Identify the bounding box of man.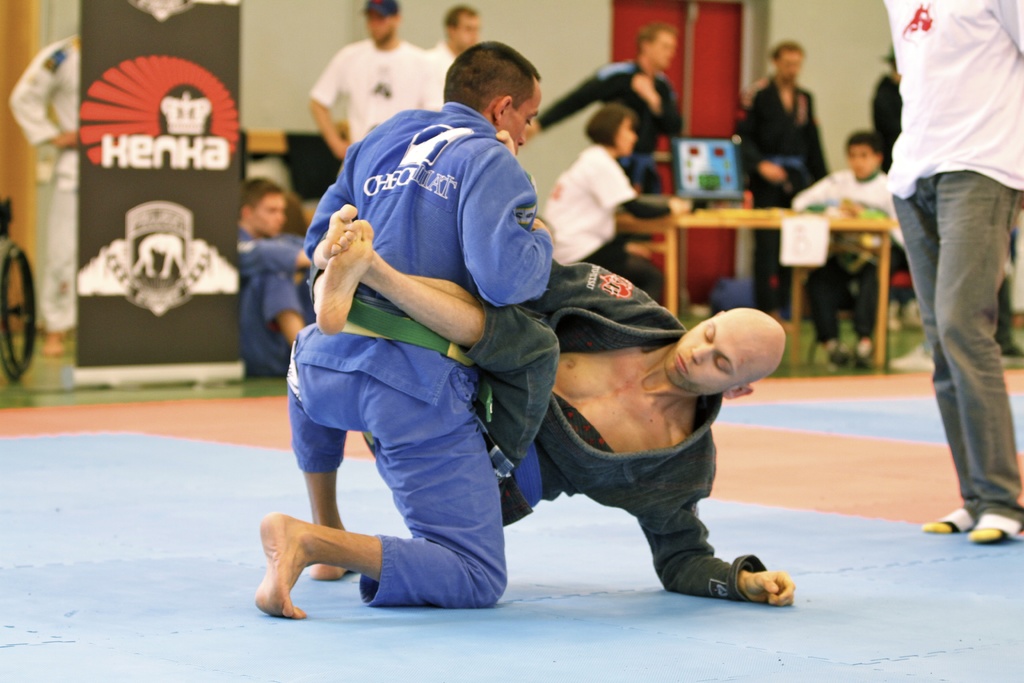
(783, 131, 911, 363).
